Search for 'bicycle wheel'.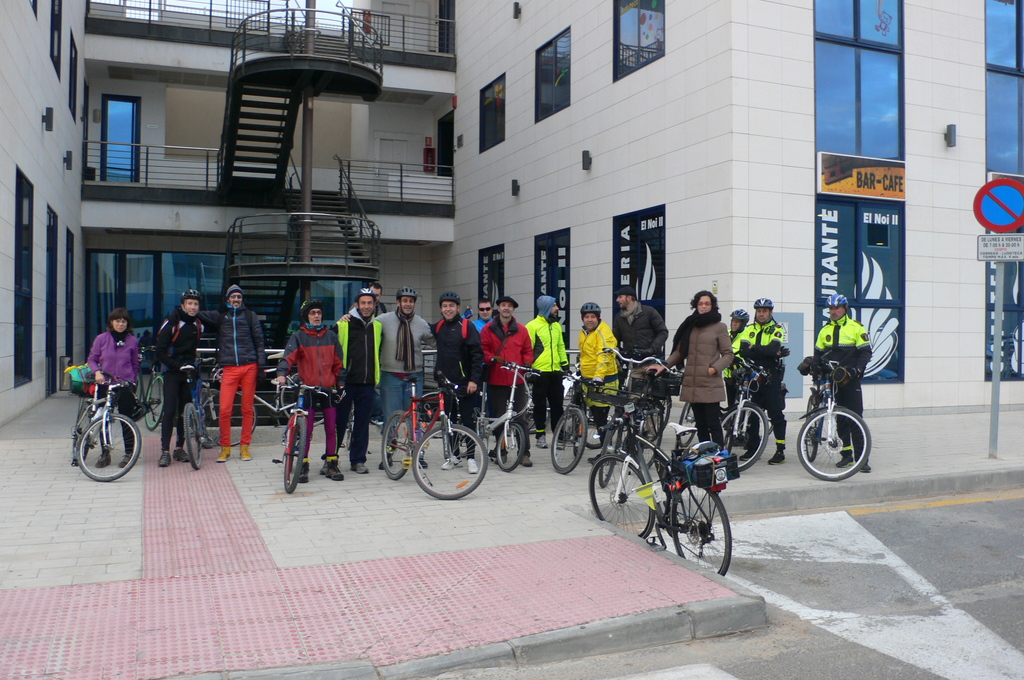
Found at box=[378, 408, 418, 482].
